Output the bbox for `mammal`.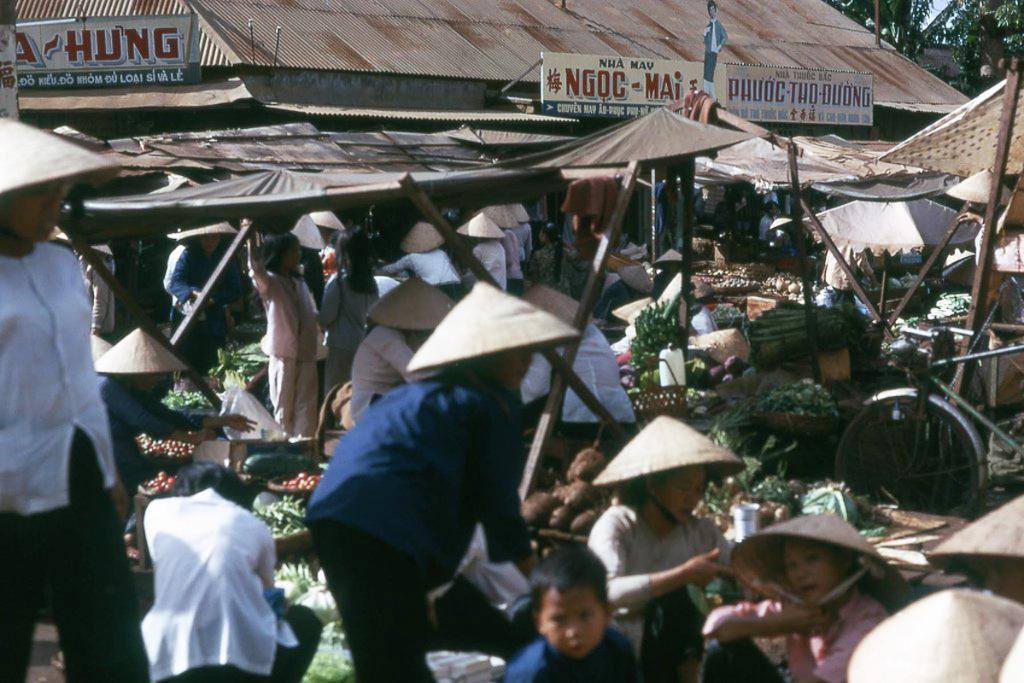
(left=75, top=235, right=114, bottom=335).
